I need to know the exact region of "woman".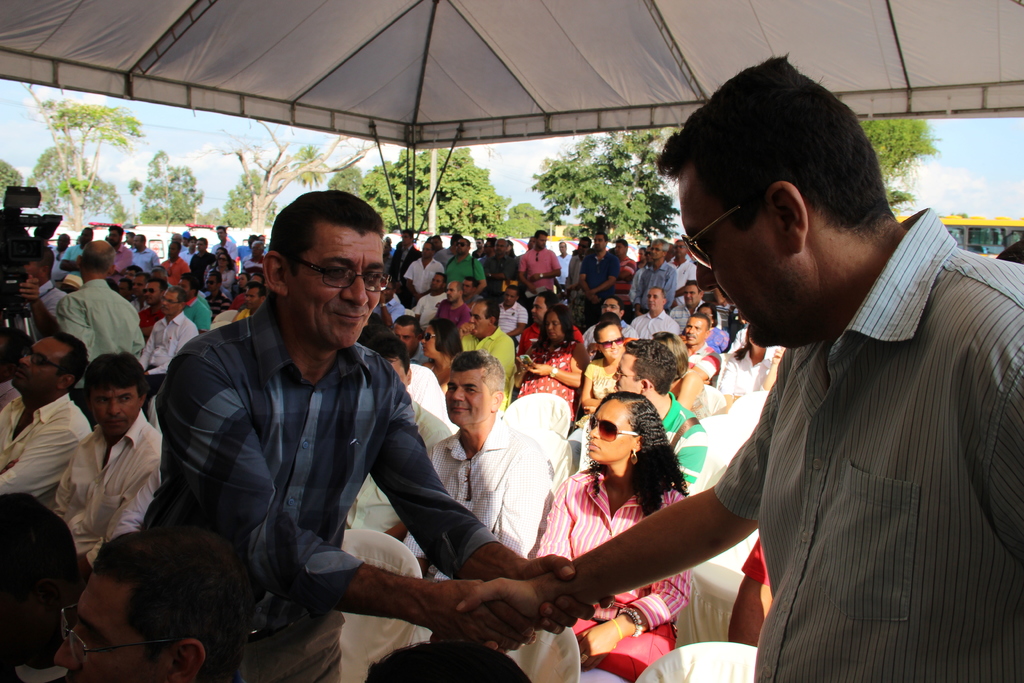
Region: Rect(516, 301, 591, 431).
